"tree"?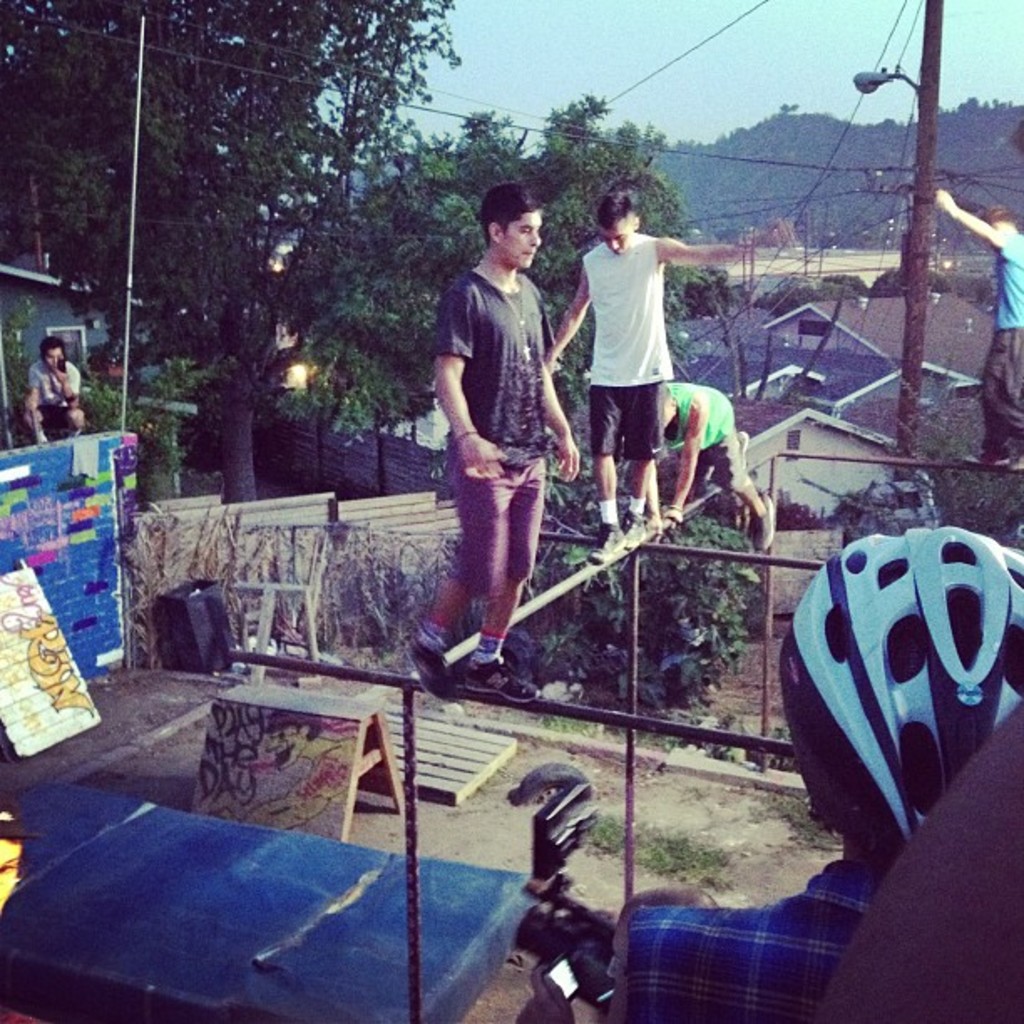
Rect(472, 452, 751, 704)
